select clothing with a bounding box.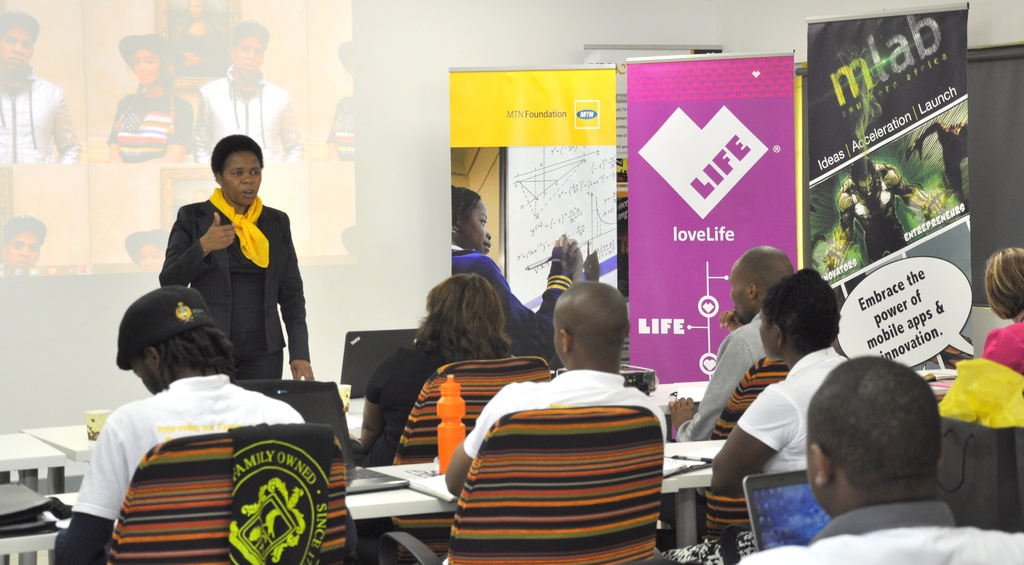
x1=983, y1=318, x2=1023, y2=376.
